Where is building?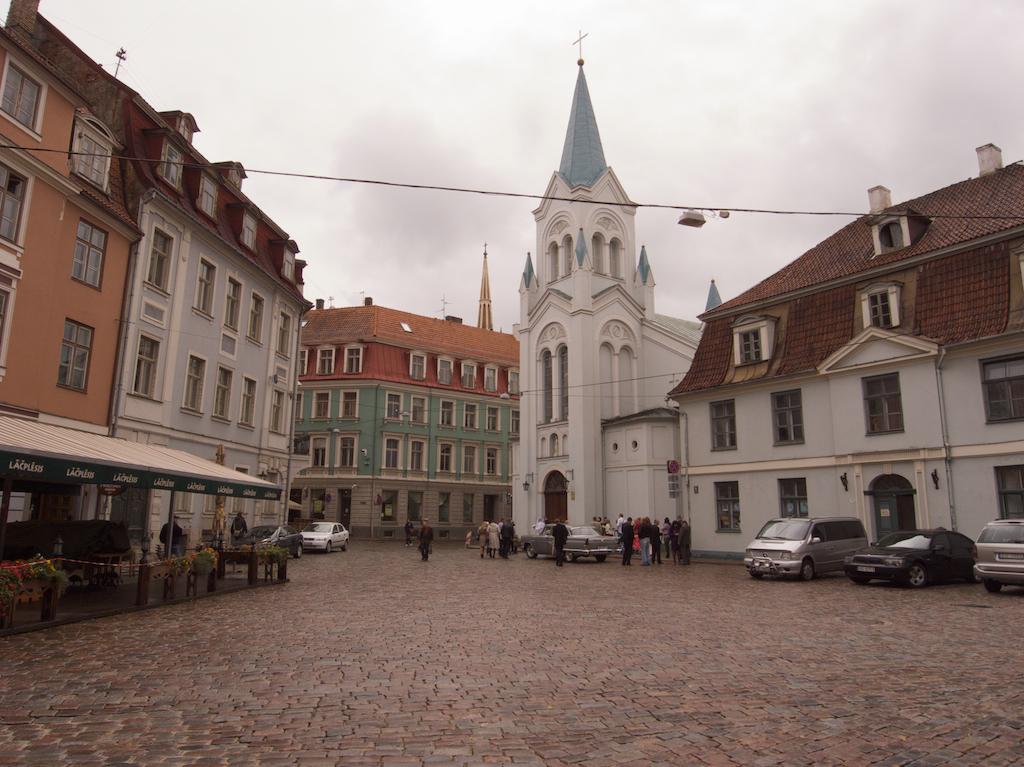
(668, 144, 1023, 566).
